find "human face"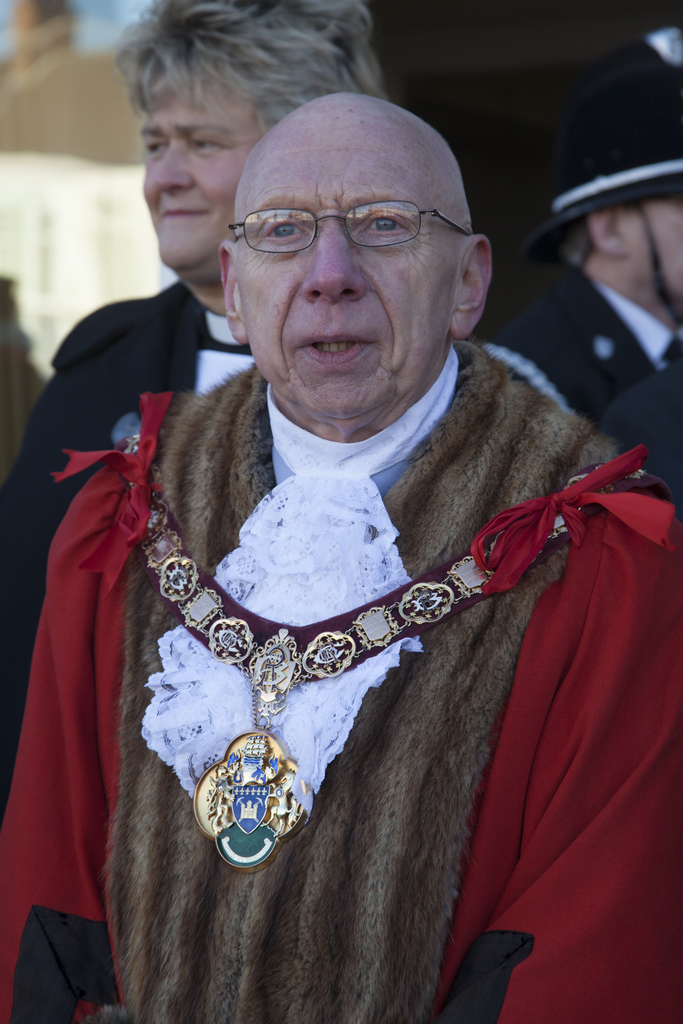
x1=145 y1=82 x2=263 y2=274
